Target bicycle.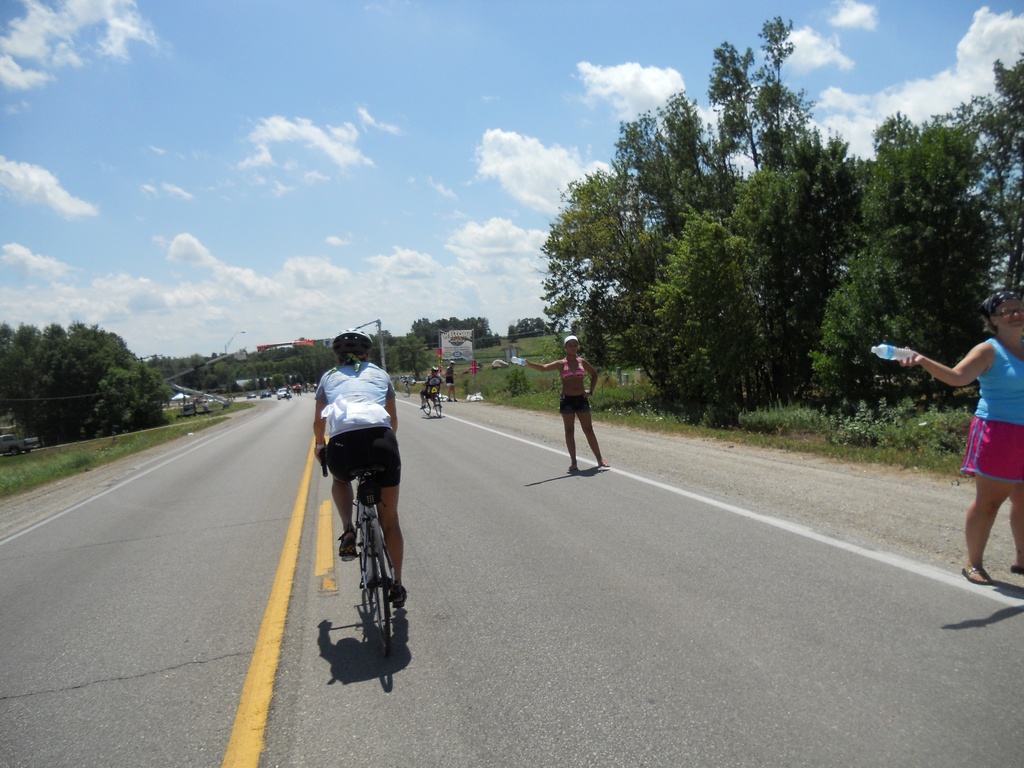
Target region: 401/378/409/397.
